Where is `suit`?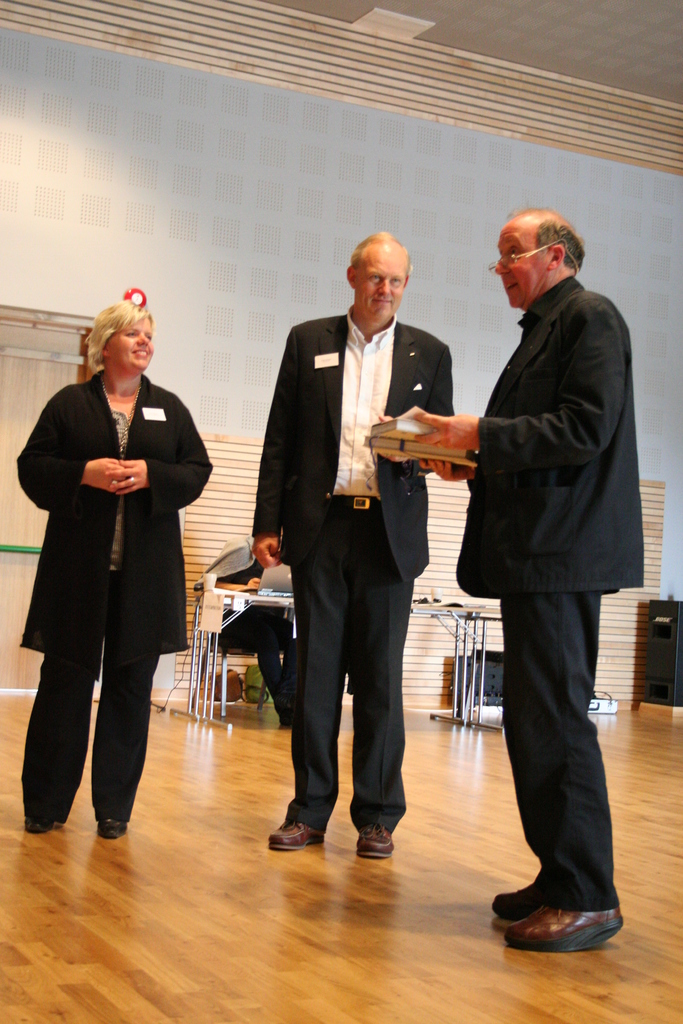
crop(249, 305, 456, 837).
